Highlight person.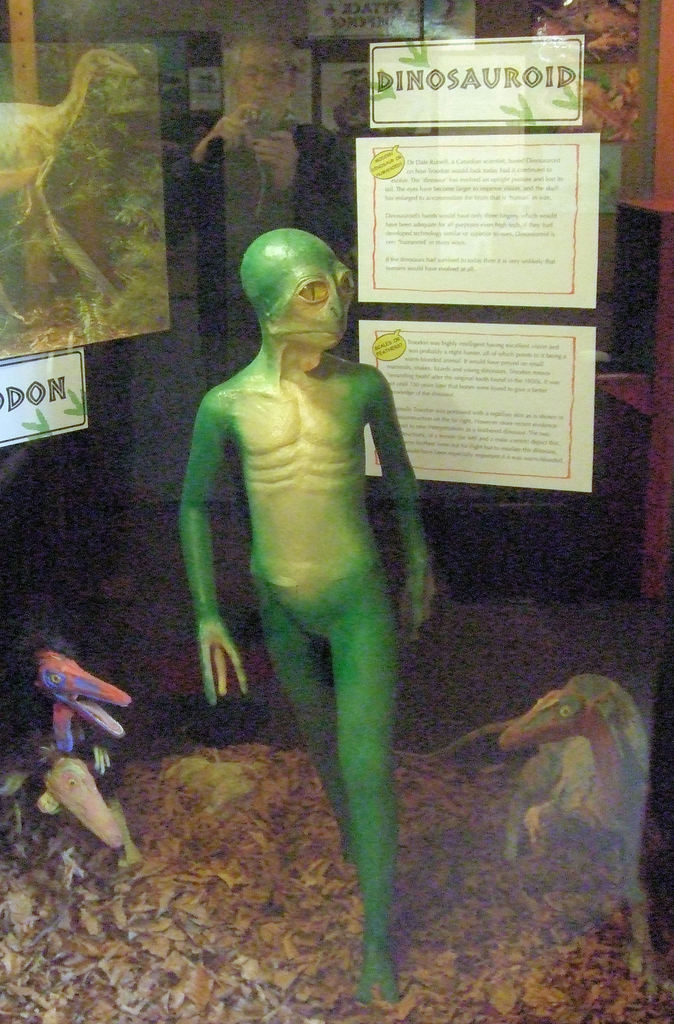
Highlighted region: [left=168, top=20, right=354, bottom=357].
